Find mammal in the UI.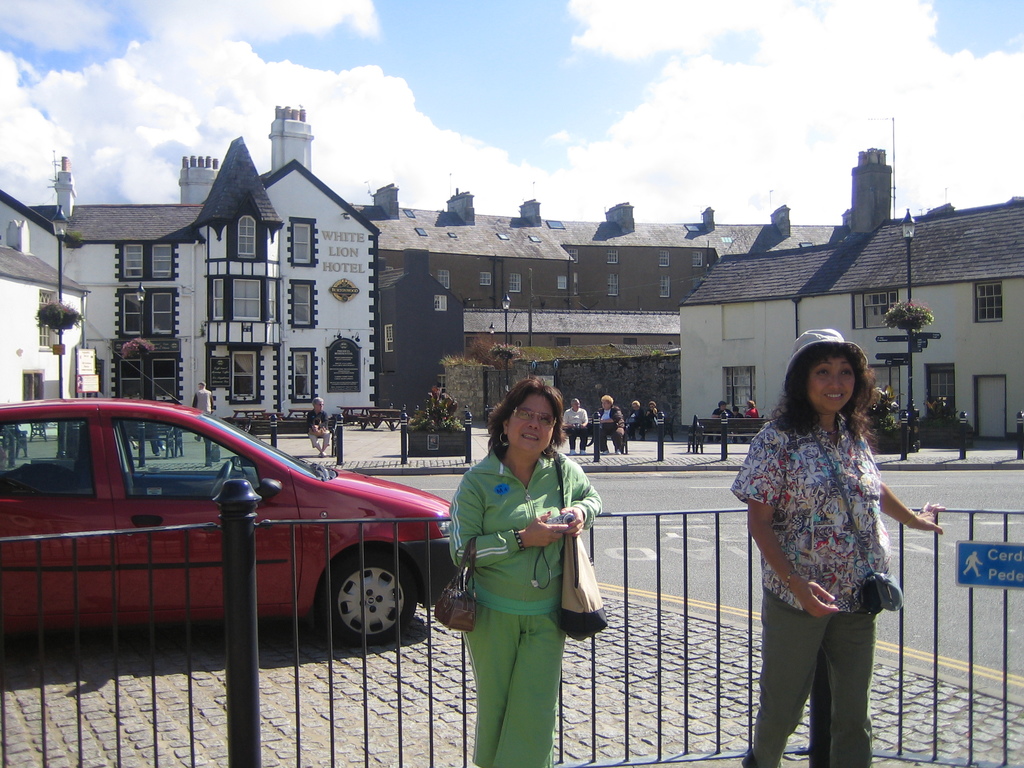
UI element at select_region(307, 396, 332, 456).
